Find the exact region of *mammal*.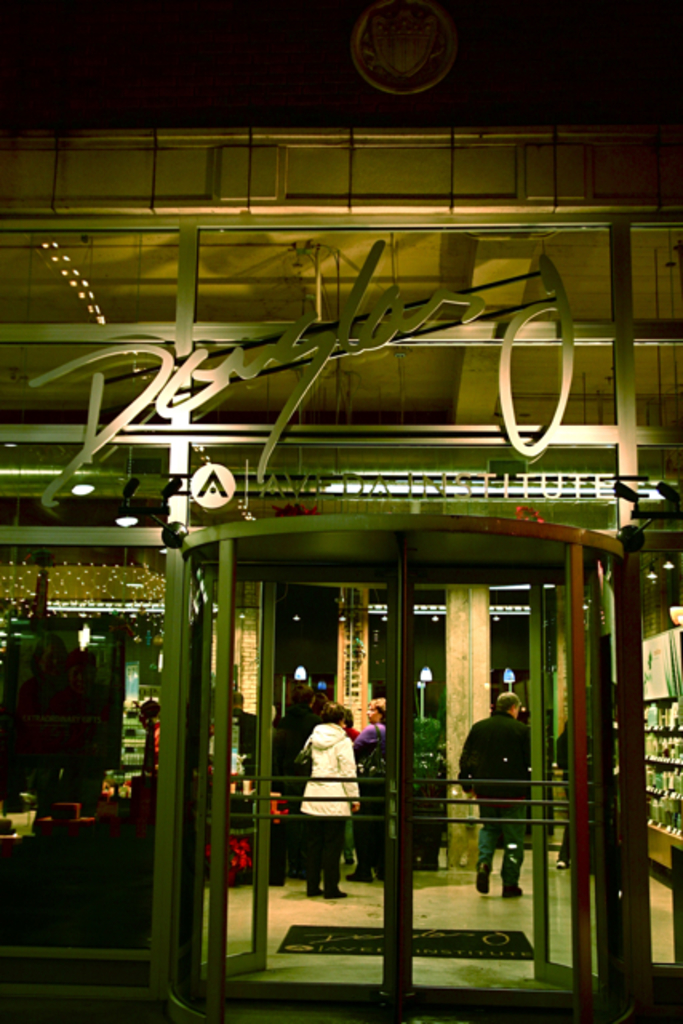
Exact region: 227, 690, 267, 771.
